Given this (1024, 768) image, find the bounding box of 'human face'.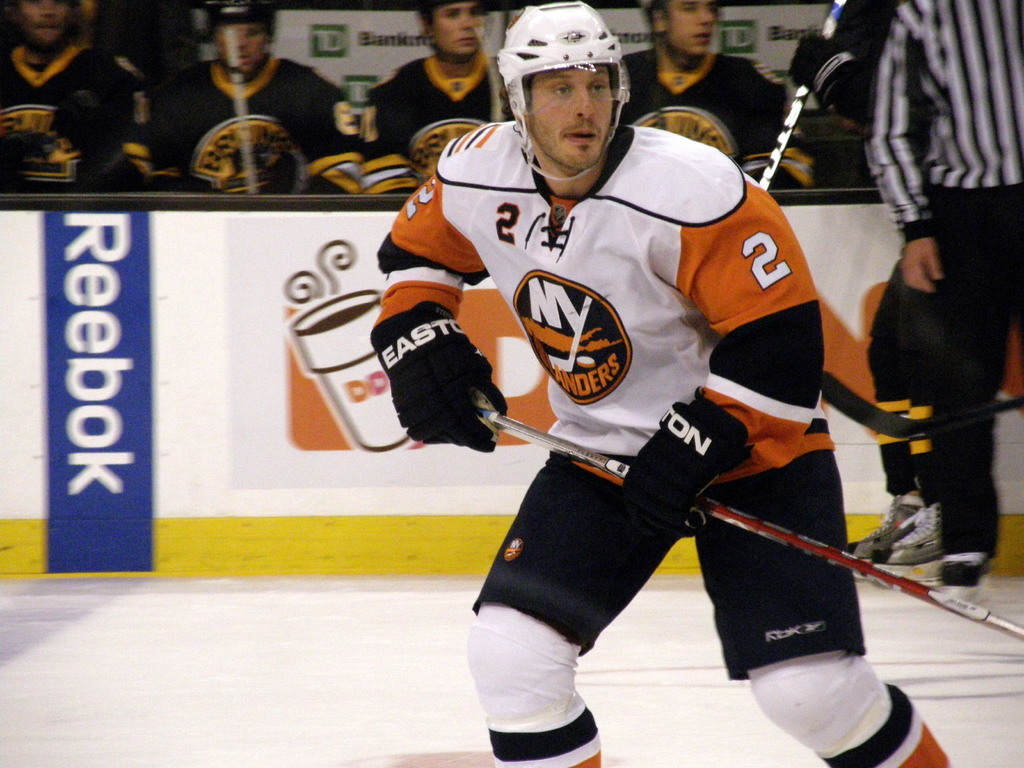
locate(214, 17, 267, 76).
